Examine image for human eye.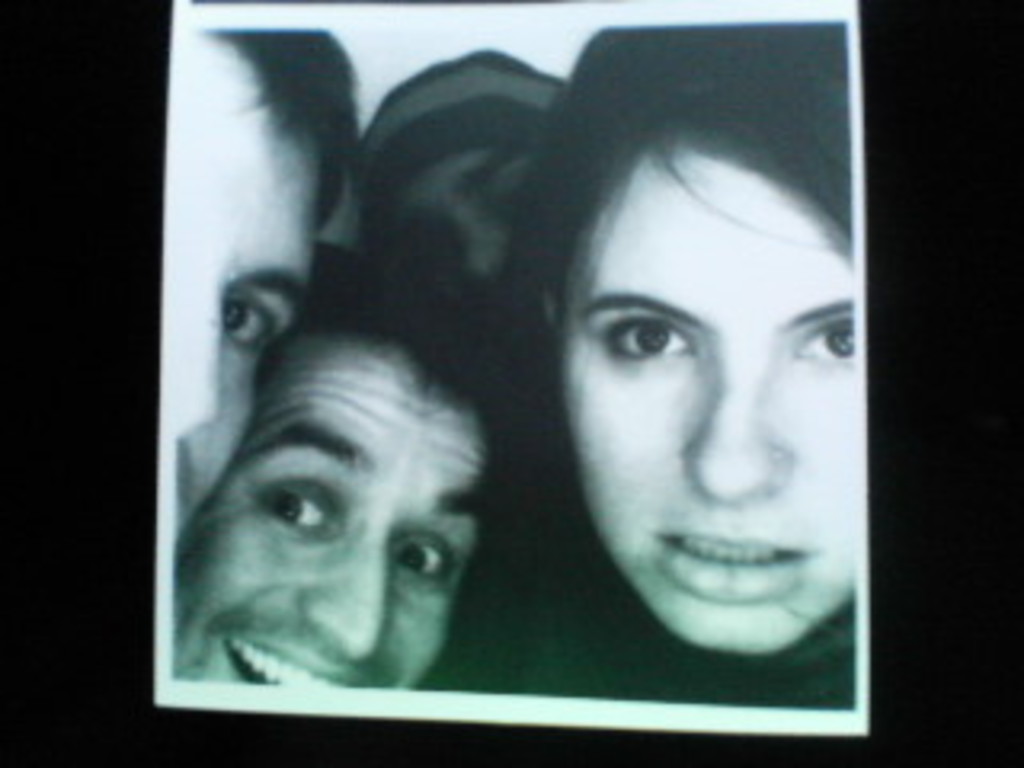
Examination result: (595,301,710,374).
